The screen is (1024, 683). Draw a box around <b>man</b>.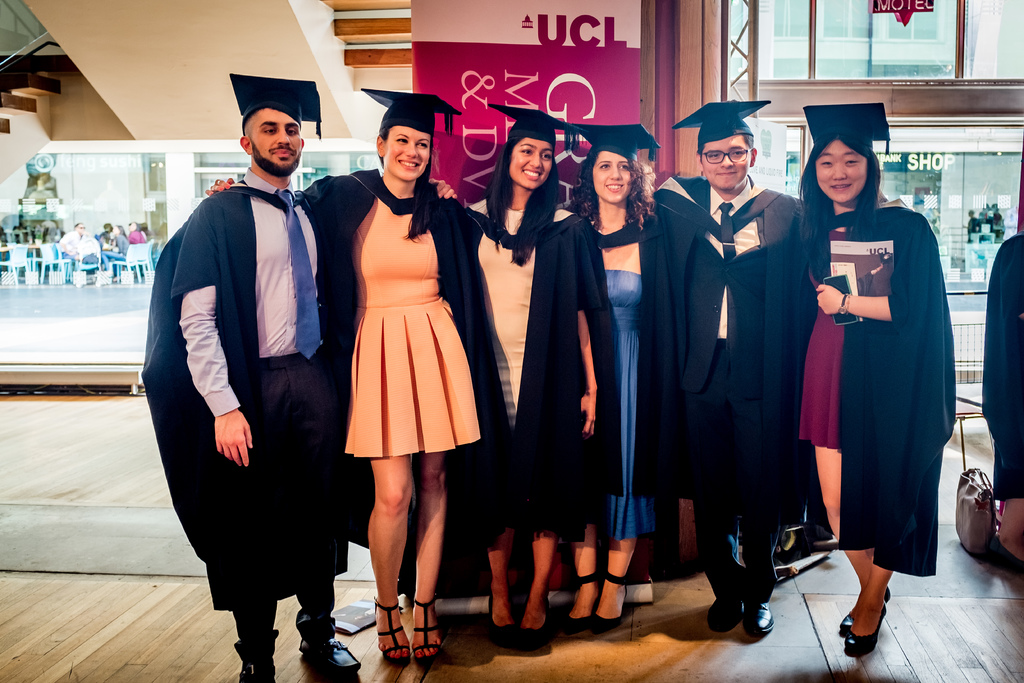
locate(139, 76, 458, 682).
